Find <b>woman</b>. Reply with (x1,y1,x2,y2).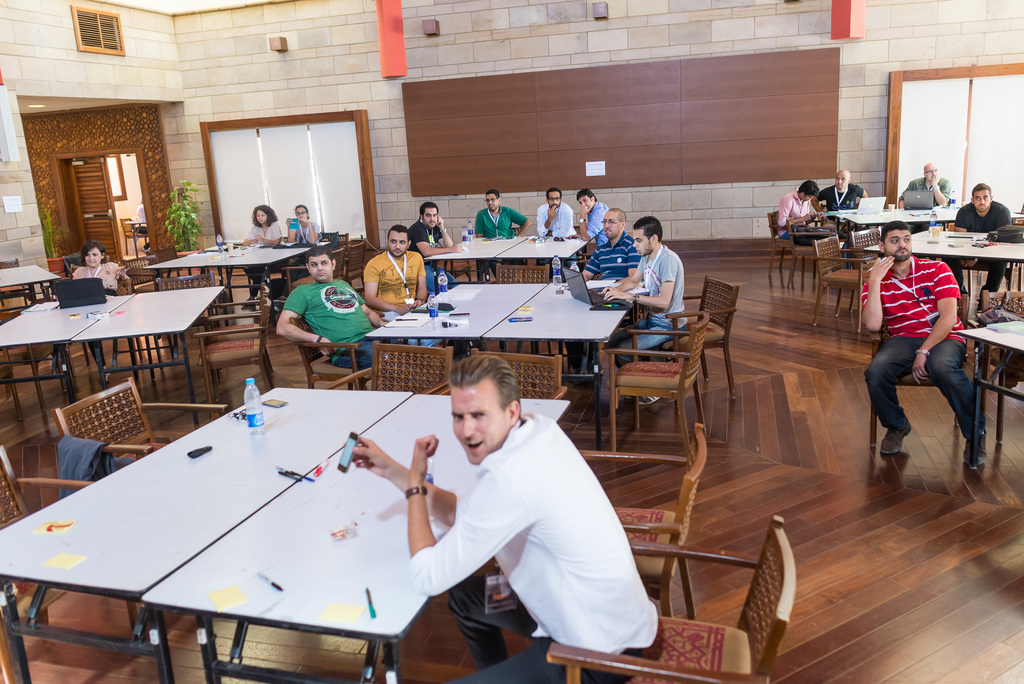
(58,243,127,382).
